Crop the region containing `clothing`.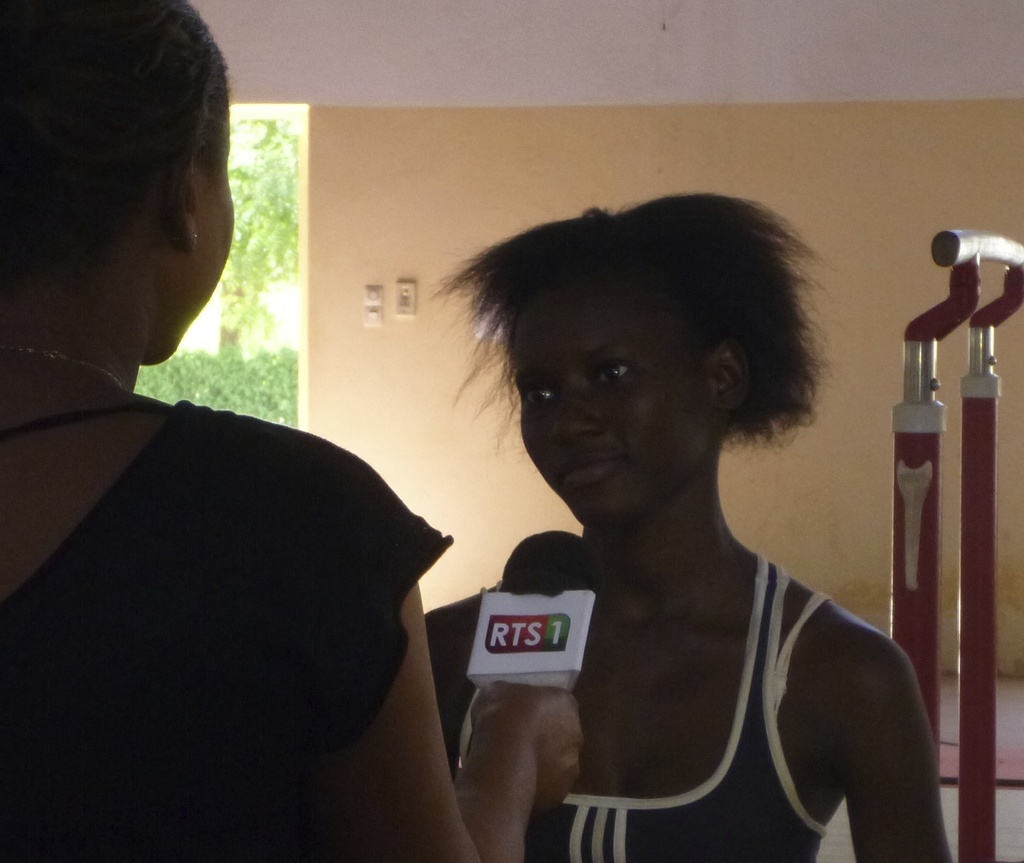
Crop region: <bbox>0, 401, 456, 862</bbox>.
